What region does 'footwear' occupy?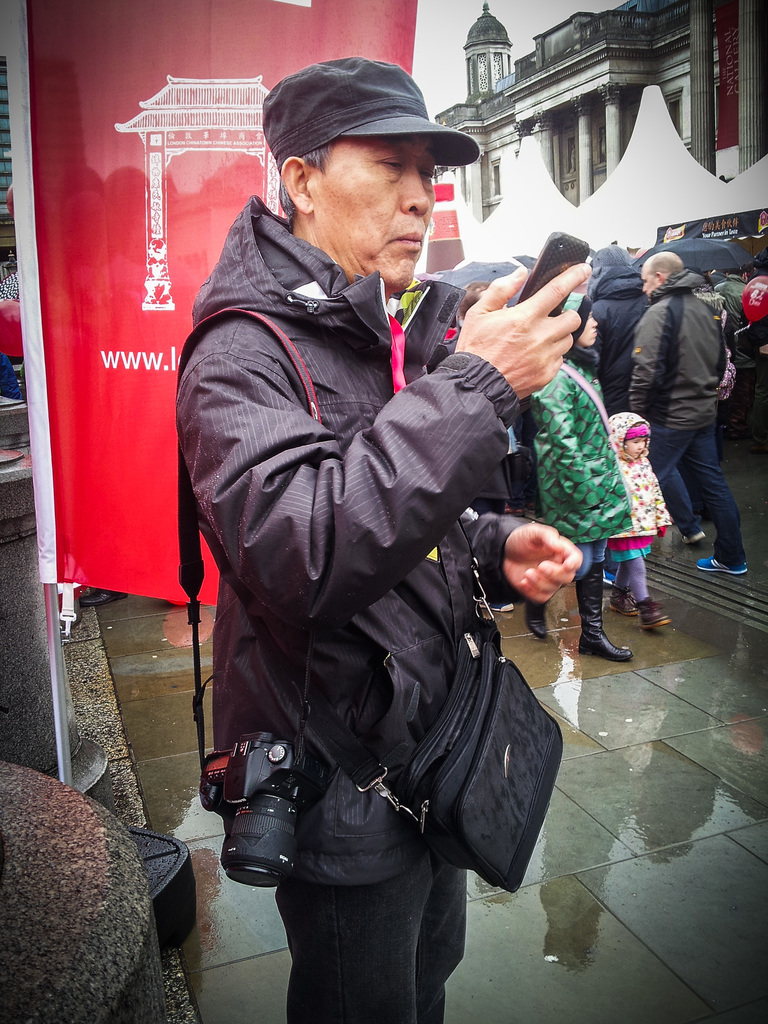
<region>522, 600, 550, 644</region>.
